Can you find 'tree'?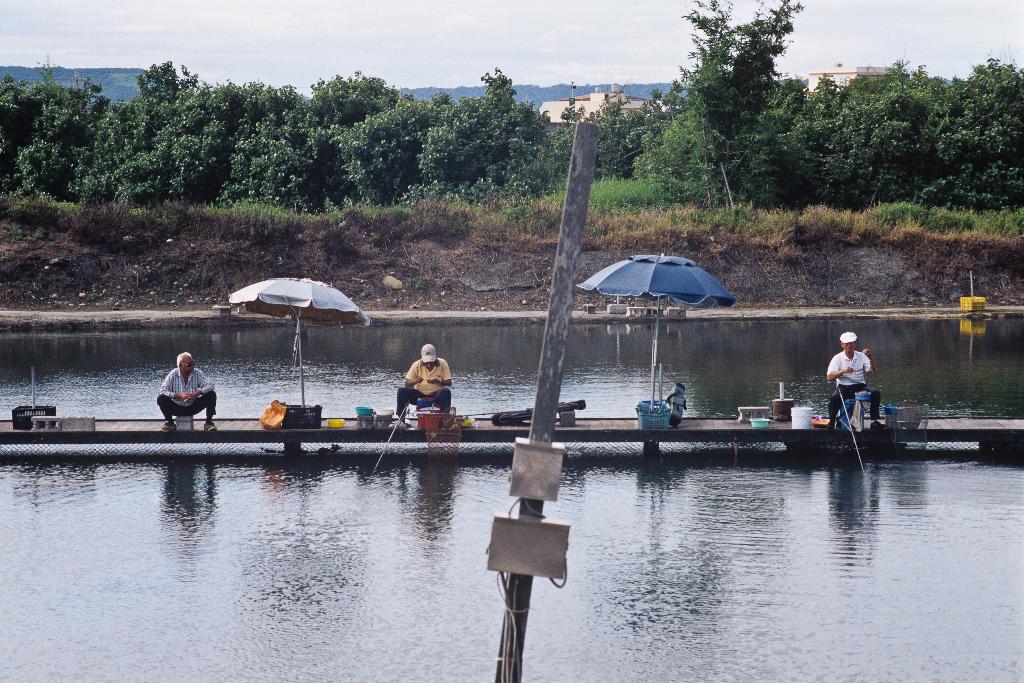
Yes, bounding box: <box>283,63,413,206</box>.
